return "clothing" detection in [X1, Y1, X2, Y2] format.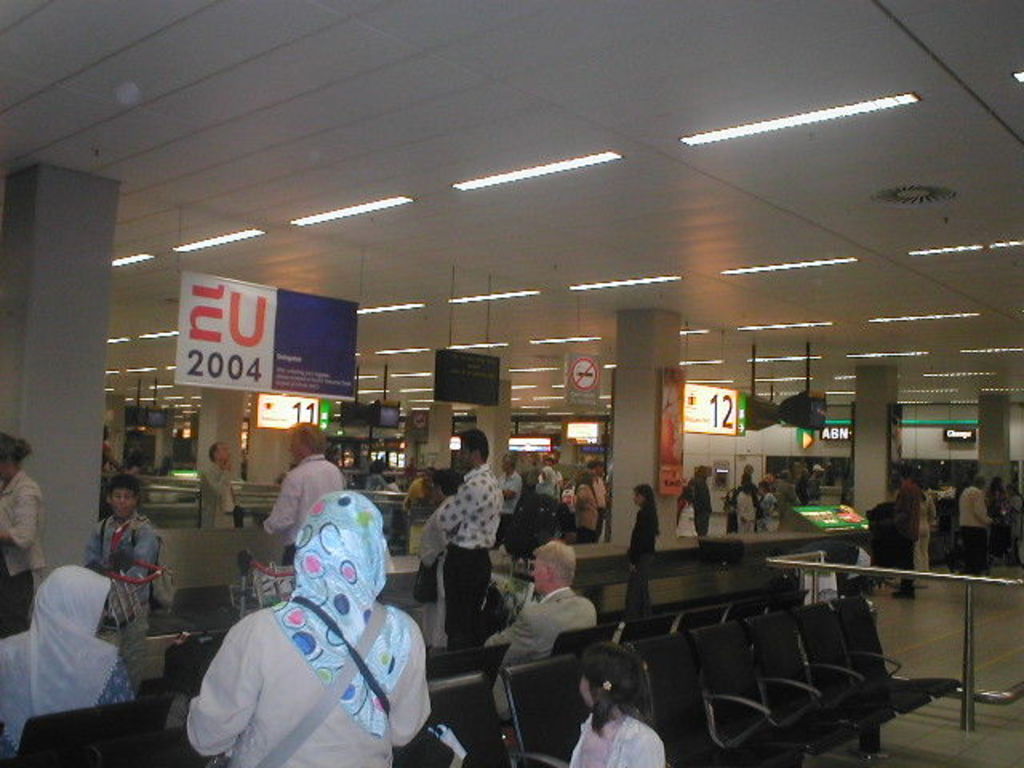
[0, 469, 46, 624].
